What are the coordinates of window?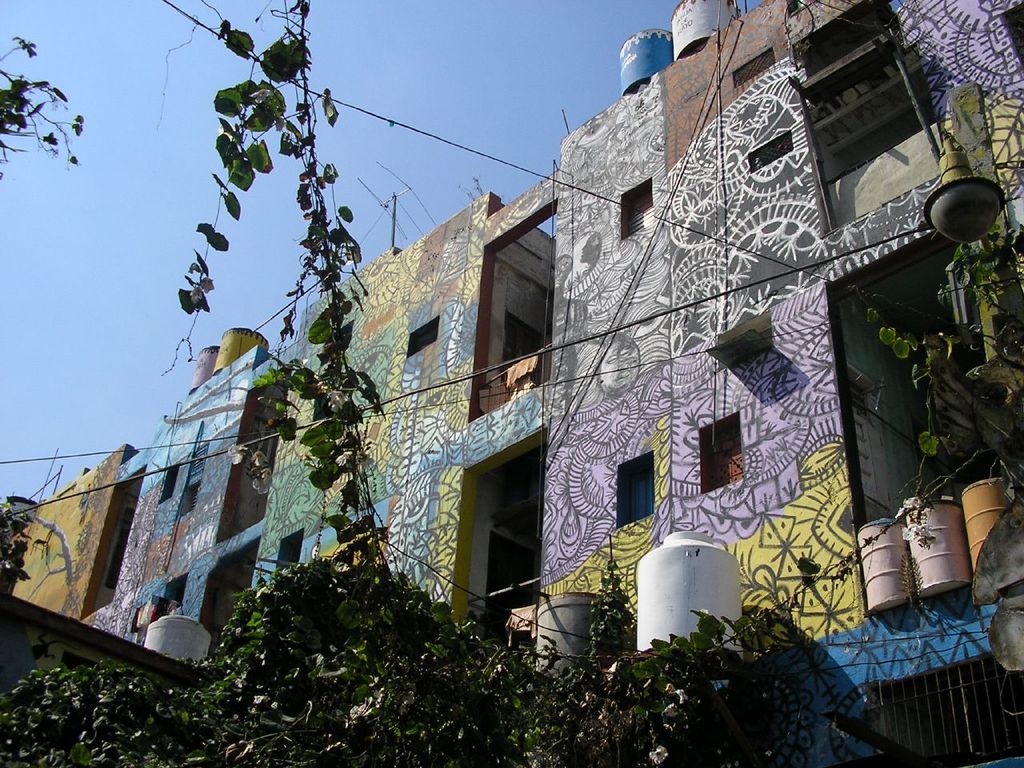
select_region(162, 573, 187, 617).
